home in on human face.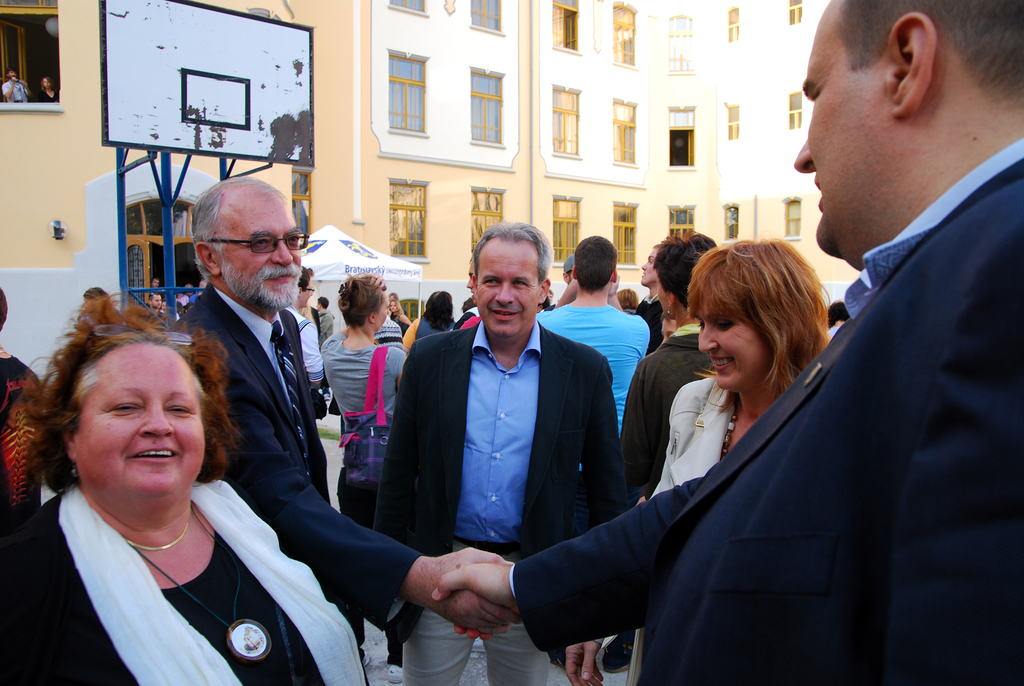
Homed in at l=481, t=241, r=541, b=336.
